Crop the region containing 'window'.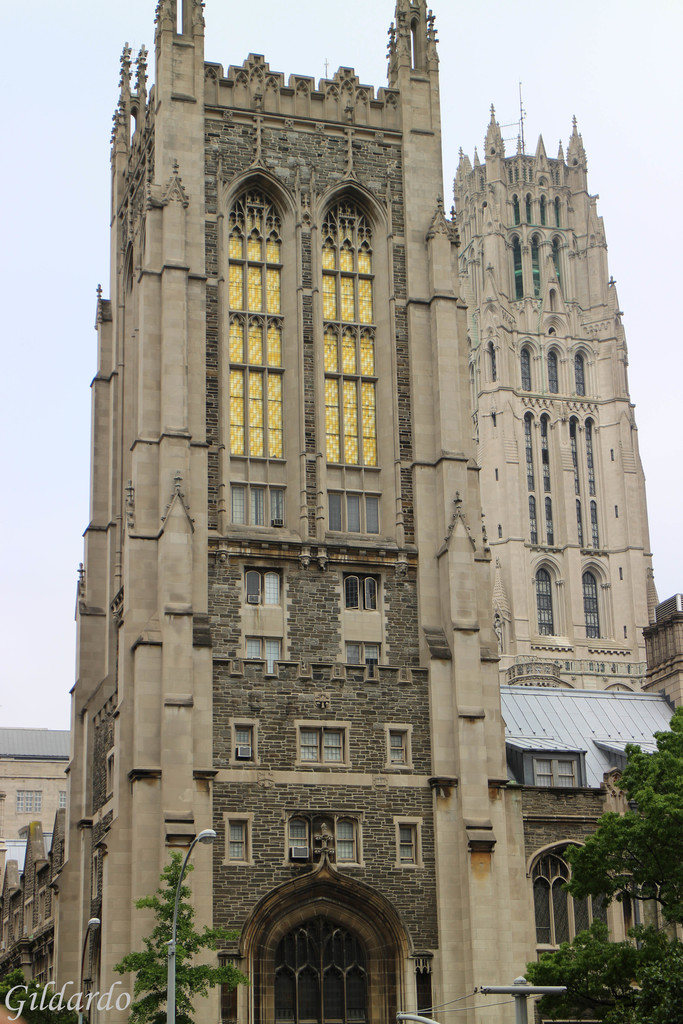
Crop region: {"left": 227, "top": 484, "right": 282, "bottom": 533}.
